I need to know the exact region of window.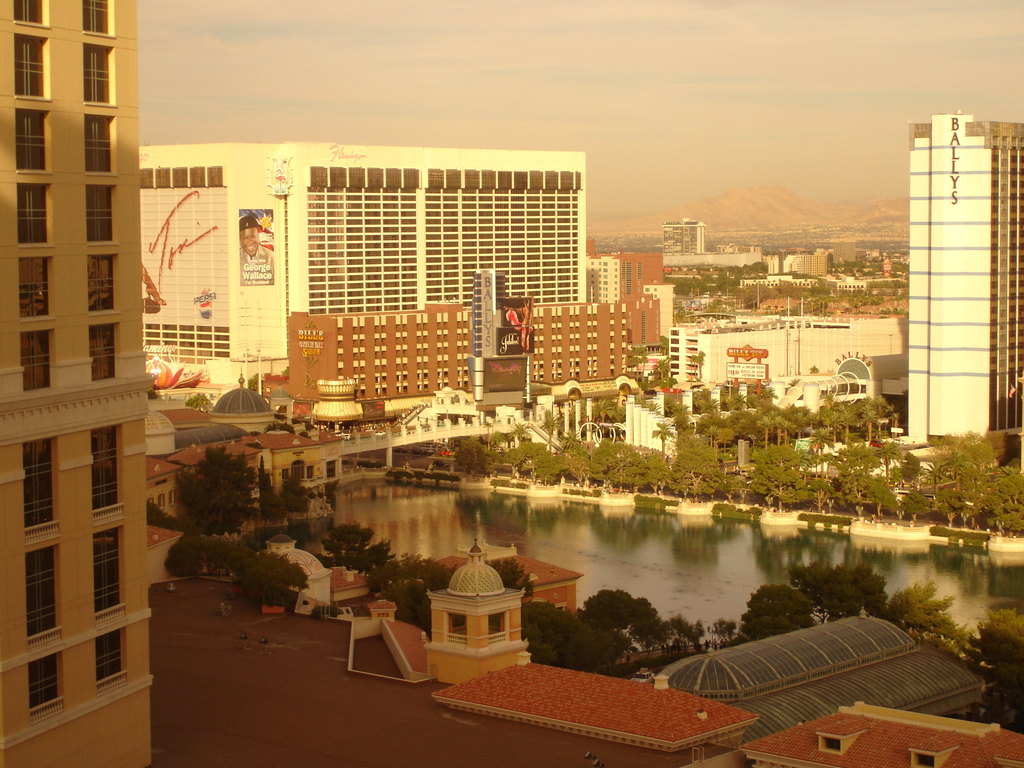
Region: [19,261,51,321].
